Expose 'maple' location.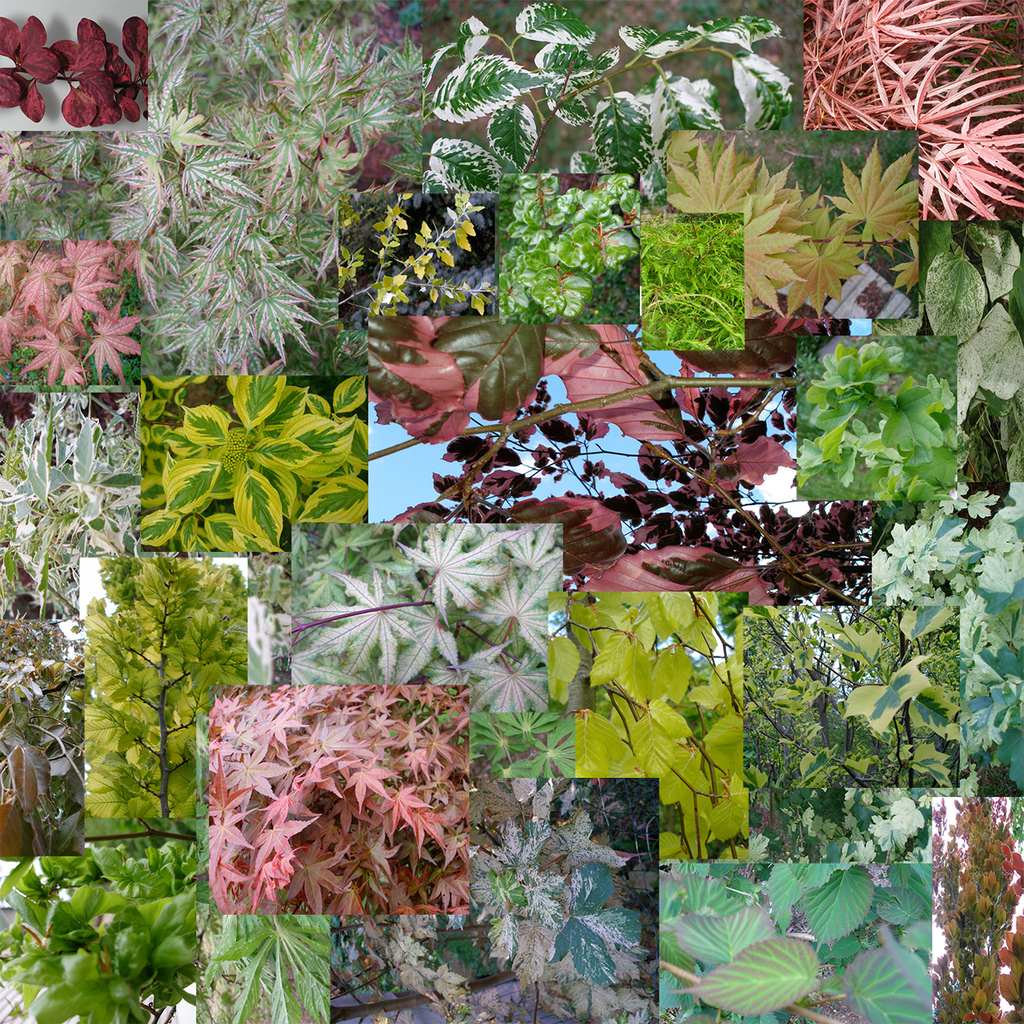
Exposed at 674/937/823/1004.
